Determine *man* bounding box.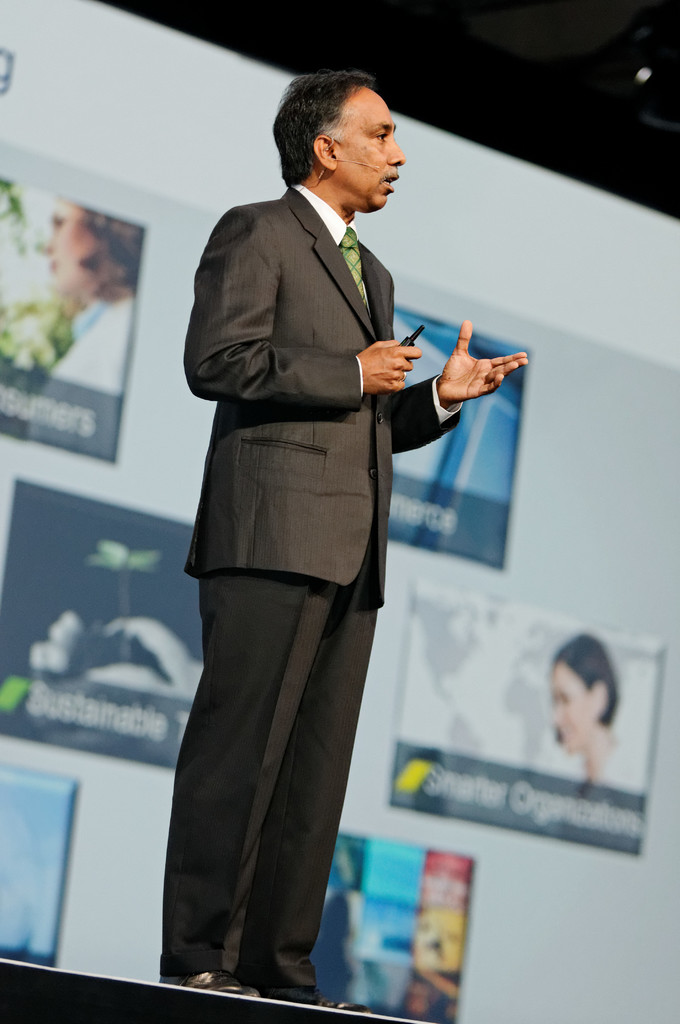
Determined: 159 74 530 1011.
